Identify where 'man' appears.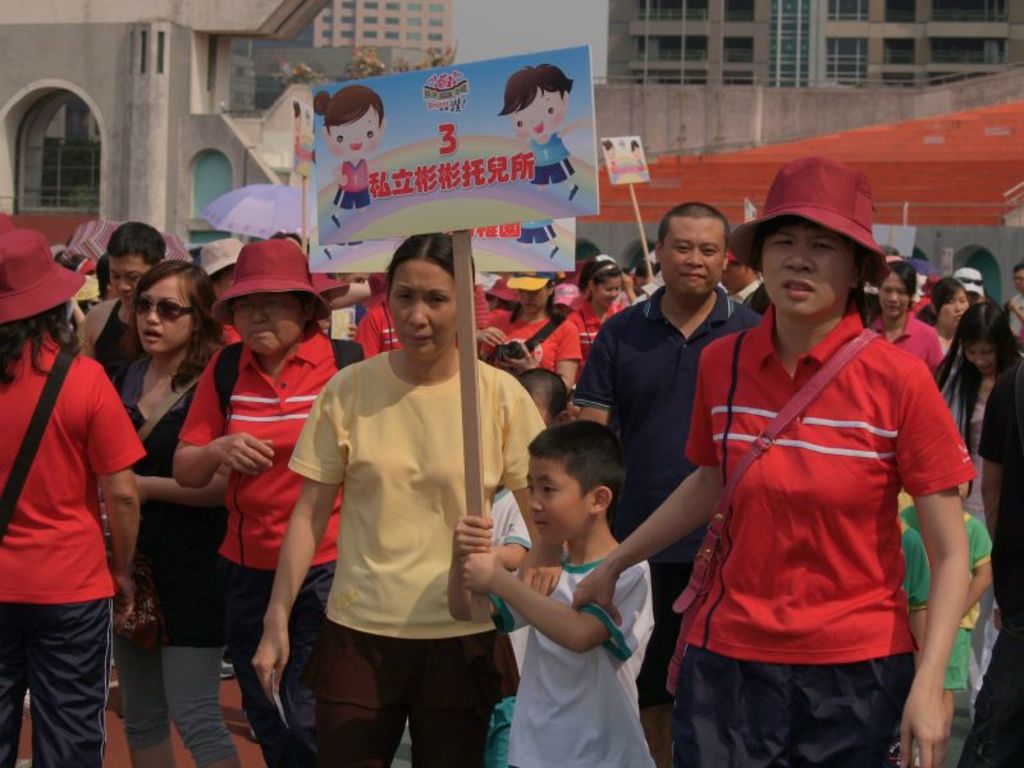
Appears at (left=718, top=244, right=763, bottom=303).
